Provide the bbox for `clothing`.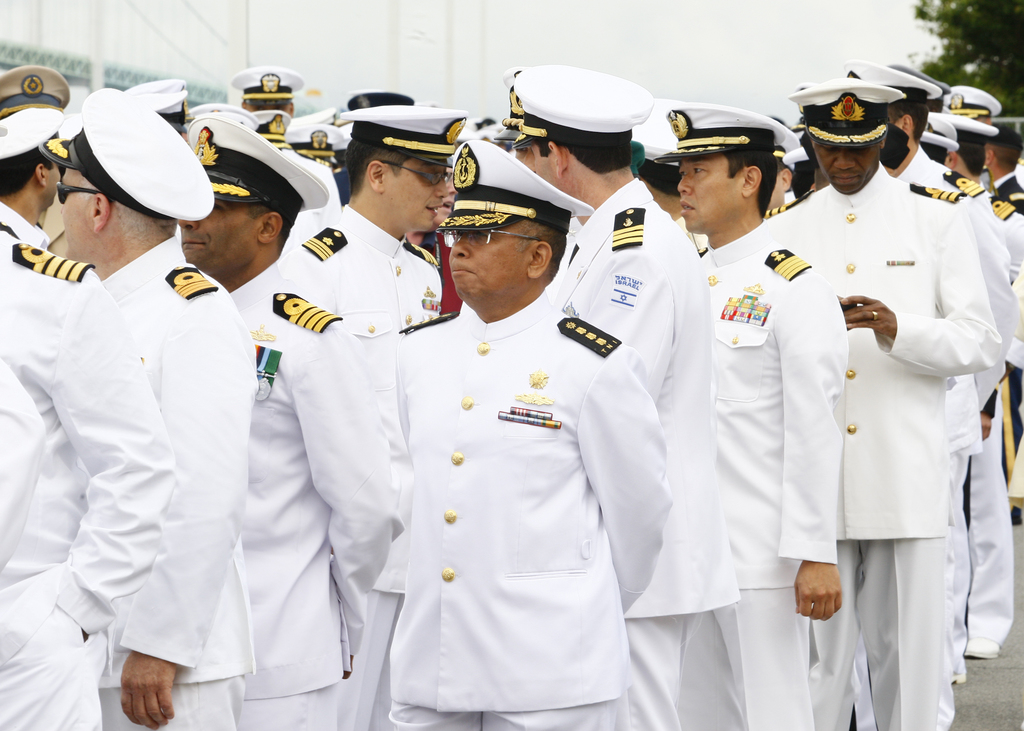
left=0, top=228, right=182, bottom=730.
